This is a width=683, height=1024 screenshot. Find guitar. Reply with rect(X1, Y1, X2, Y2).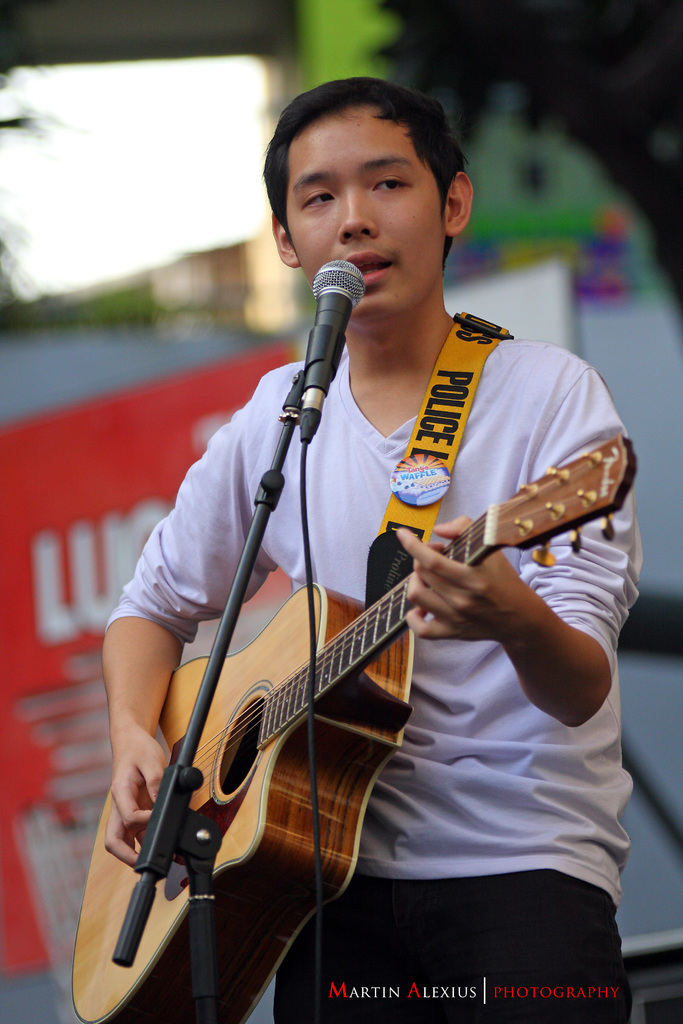
rect(79, 416, 650, 1023).
